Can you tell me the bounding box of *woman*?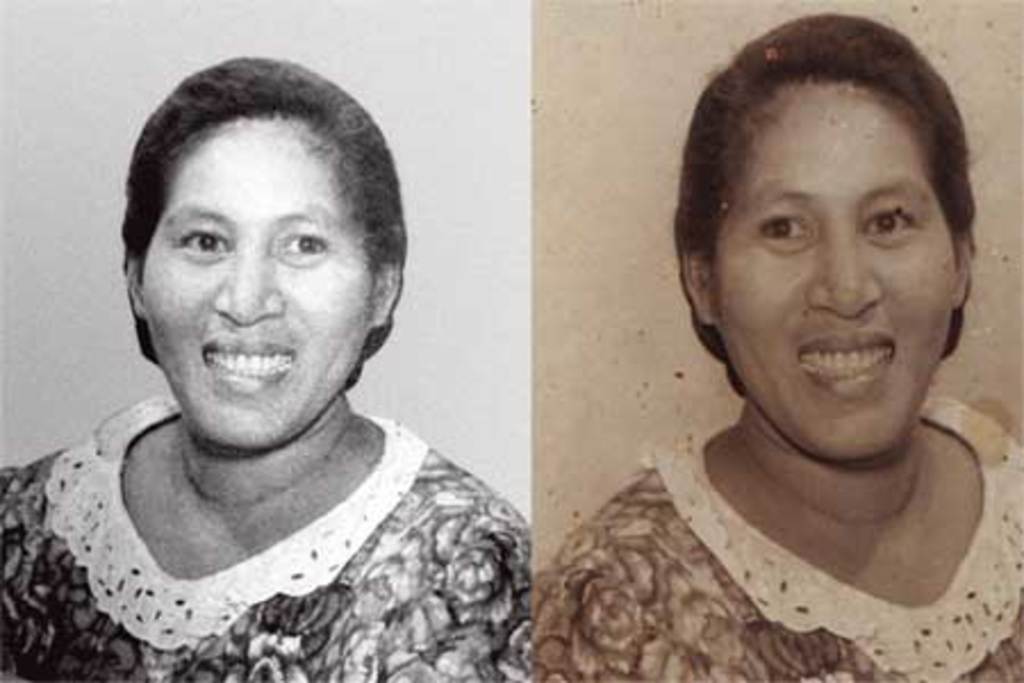
pyautogui.locateOnScreen(5, 36, 592, 682).
